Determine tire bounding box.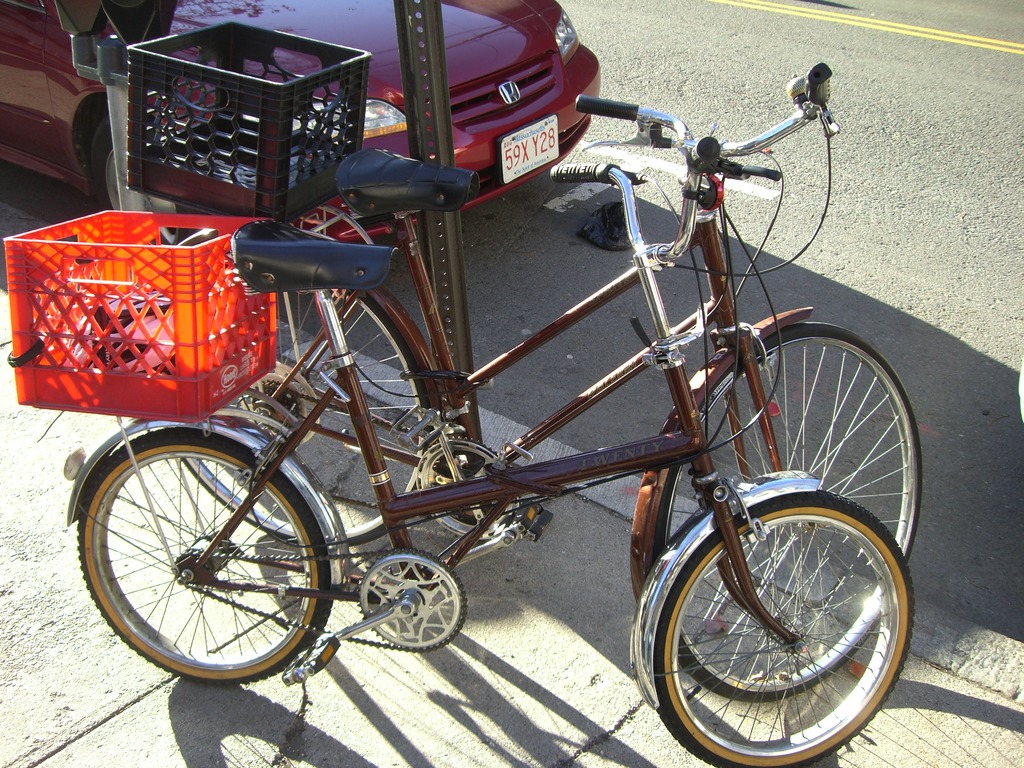
Determined: <region>178, 225, 443, 557</region>.
